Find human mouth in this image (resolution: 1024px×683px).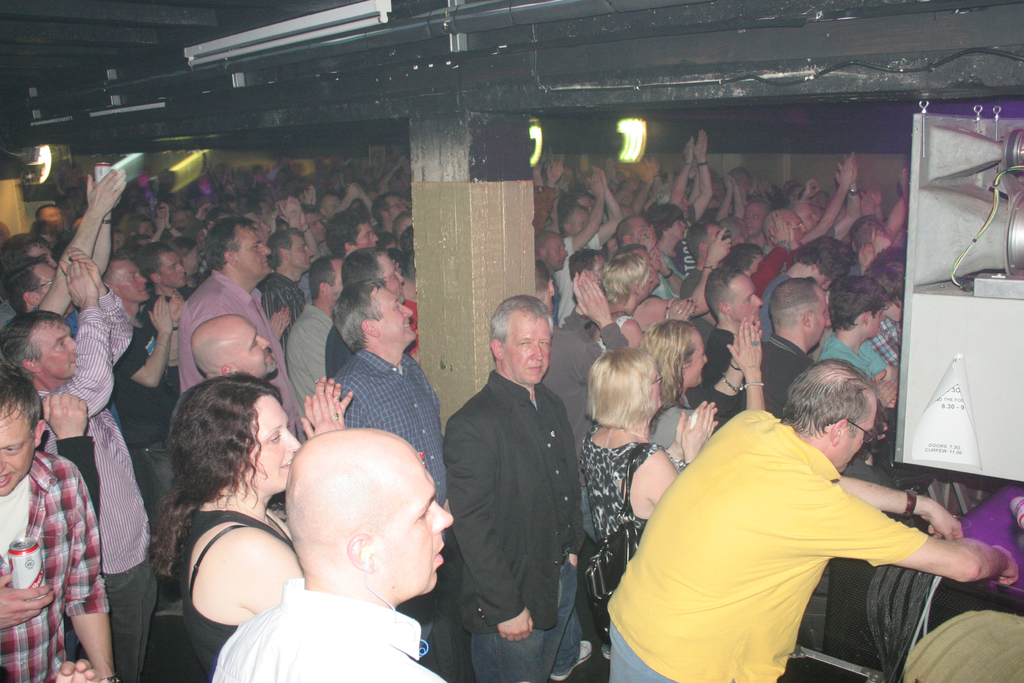
[x1=279, y1=462, x2=294, y2=470].
